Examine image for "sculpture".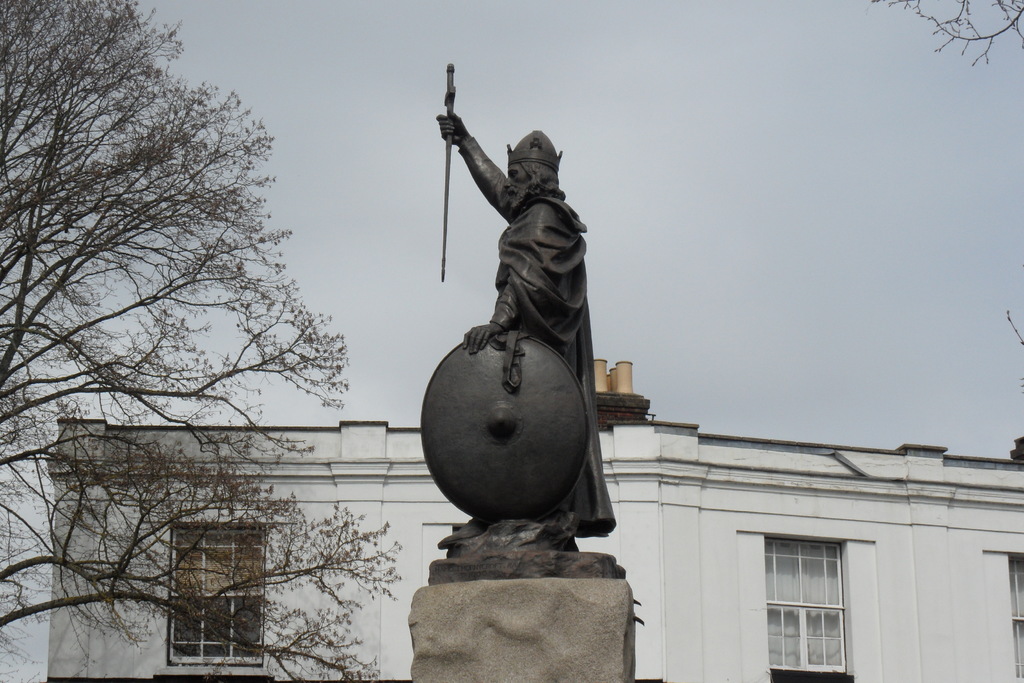
Examination result: [426, 107, 634, 561].
